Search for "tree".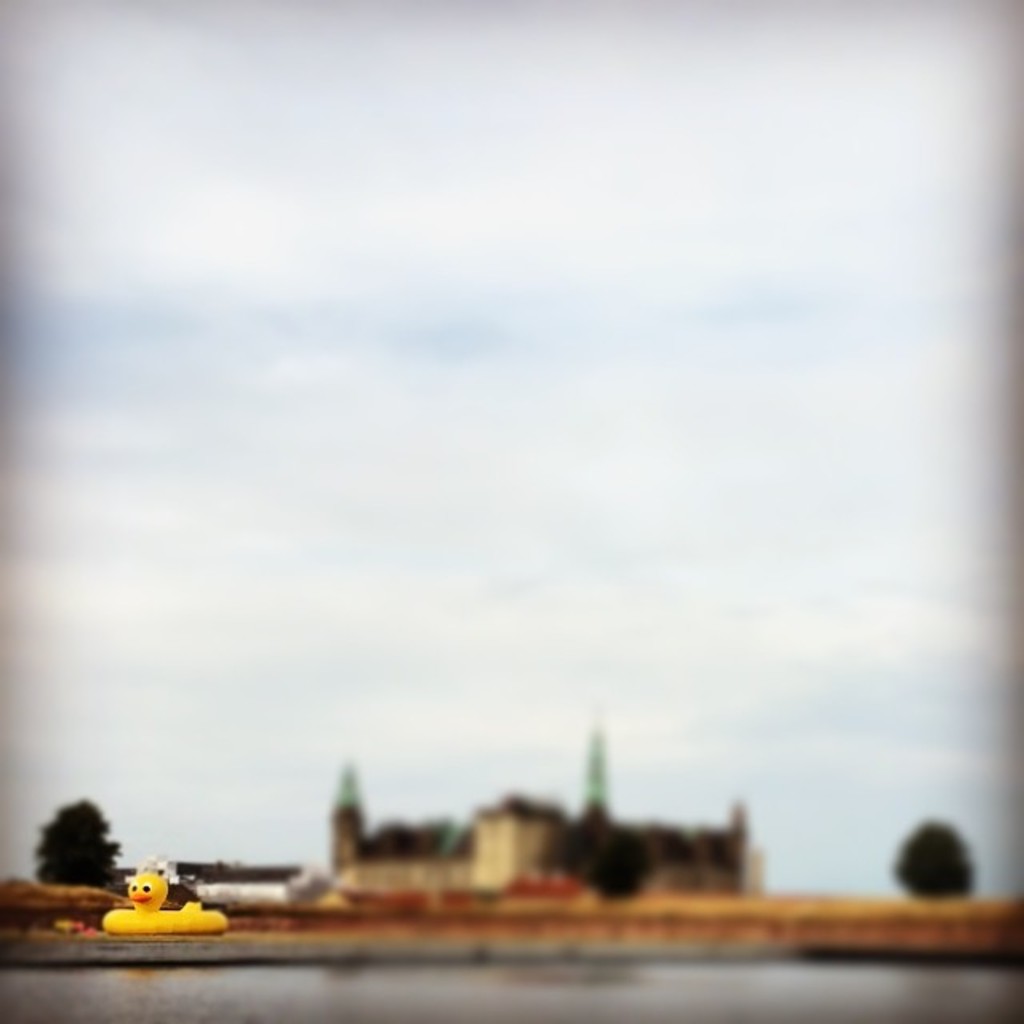
Found at [34,794,147,942].
